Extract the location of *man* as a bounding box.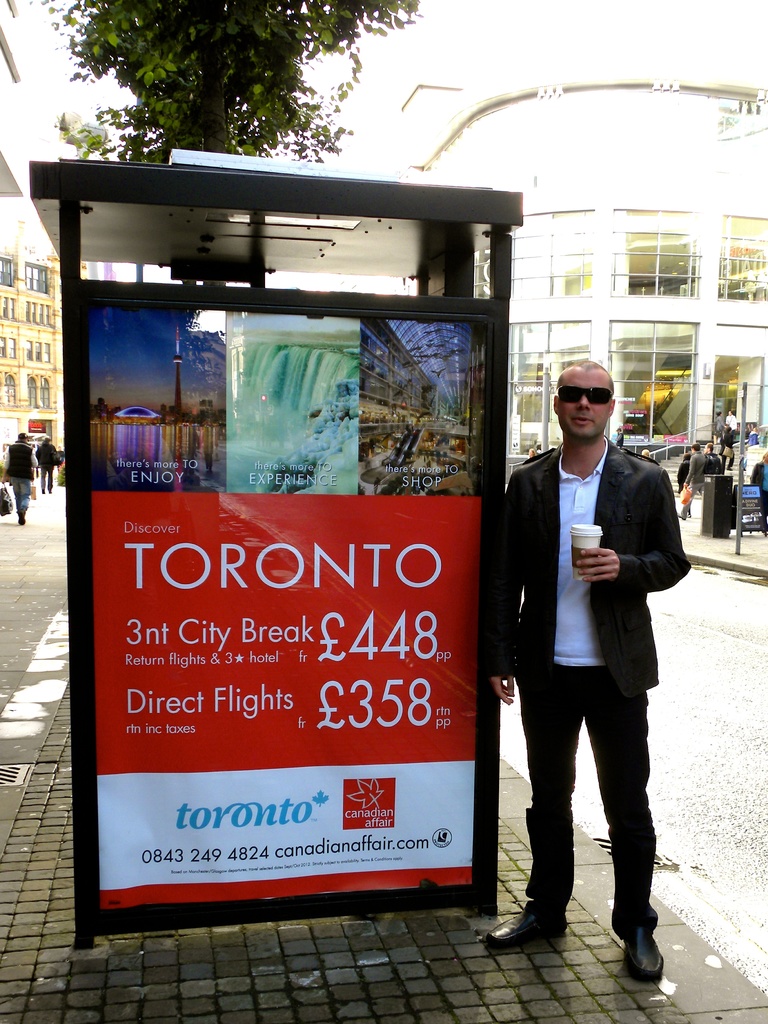
box(512, 332, 692, 972).
